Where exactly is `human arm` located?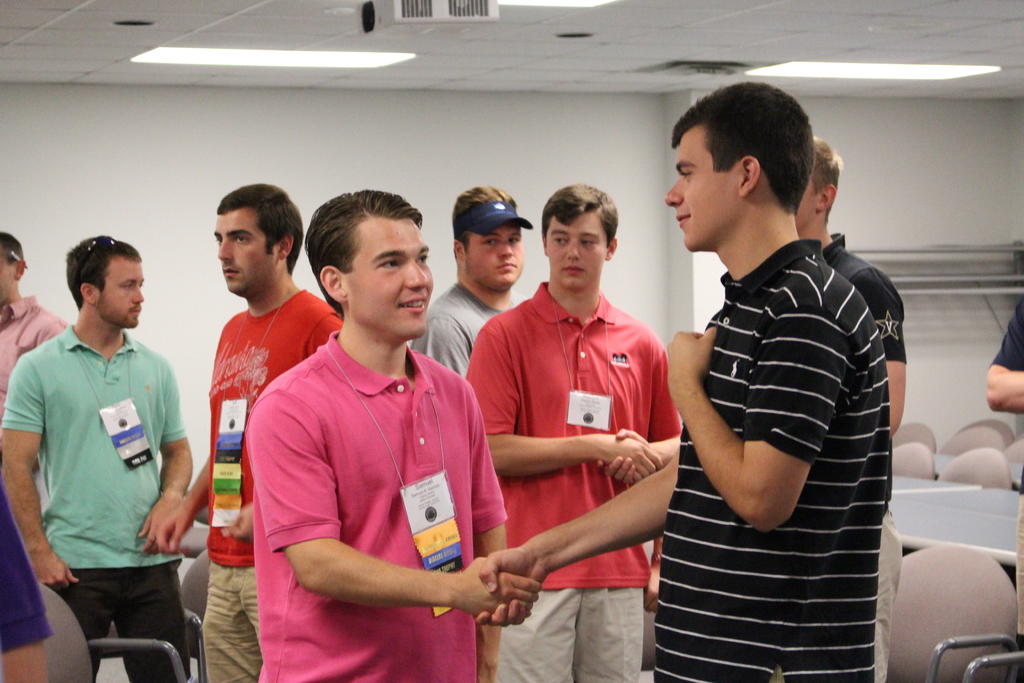
Its bounding box is detection(307, 299, 348, 356).
